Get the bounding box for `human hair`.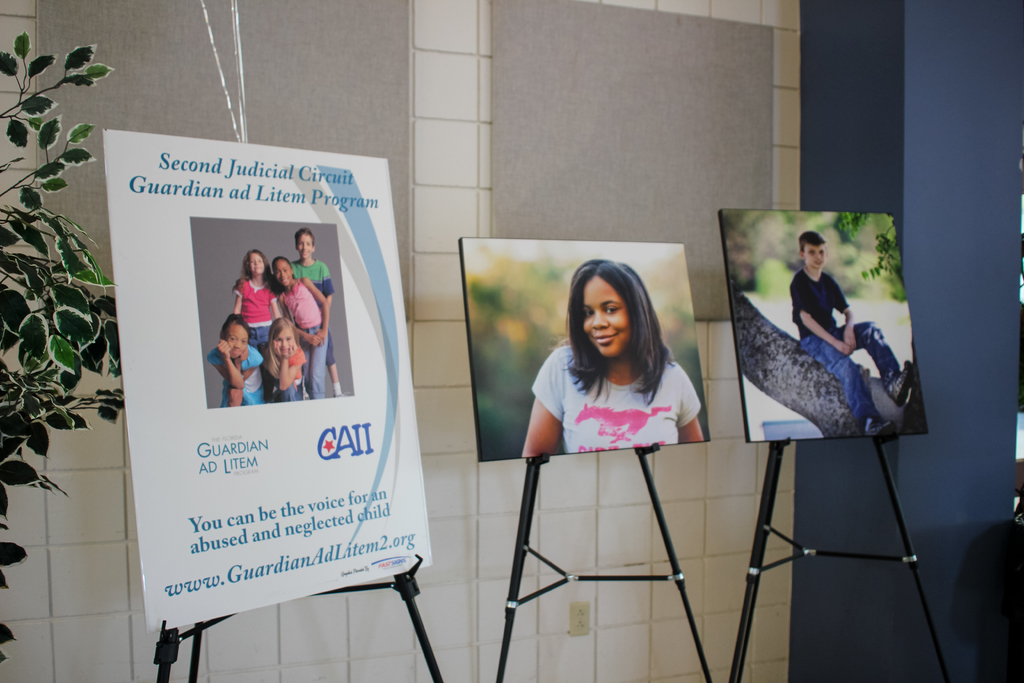
box(216, 312, 248, 347).
